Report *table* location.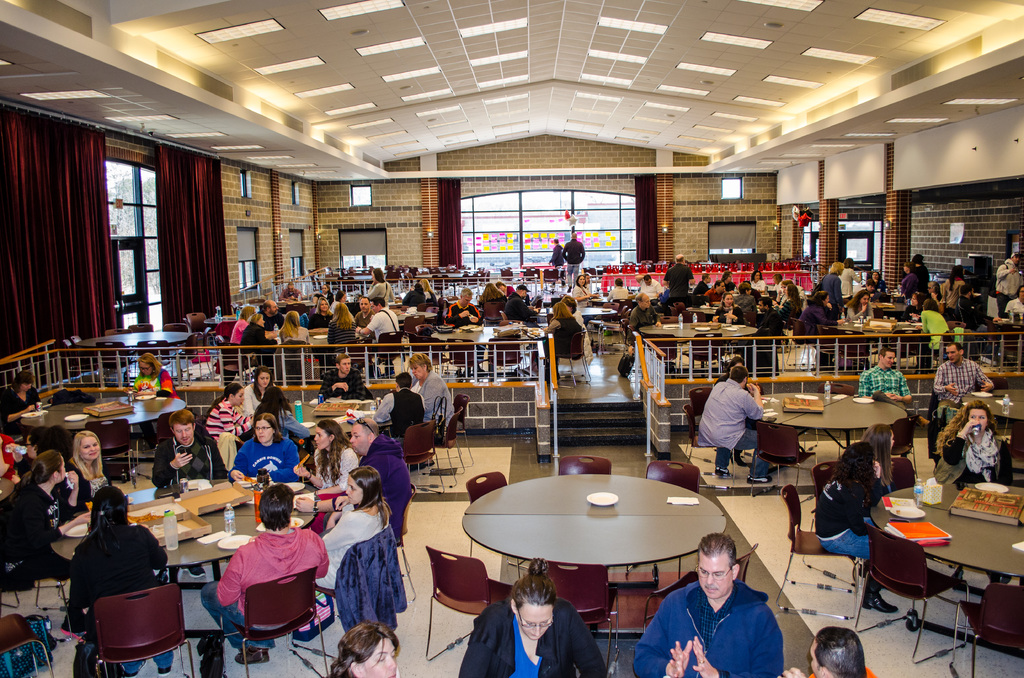
Report: BBox(867, 488, 1023, 575).
